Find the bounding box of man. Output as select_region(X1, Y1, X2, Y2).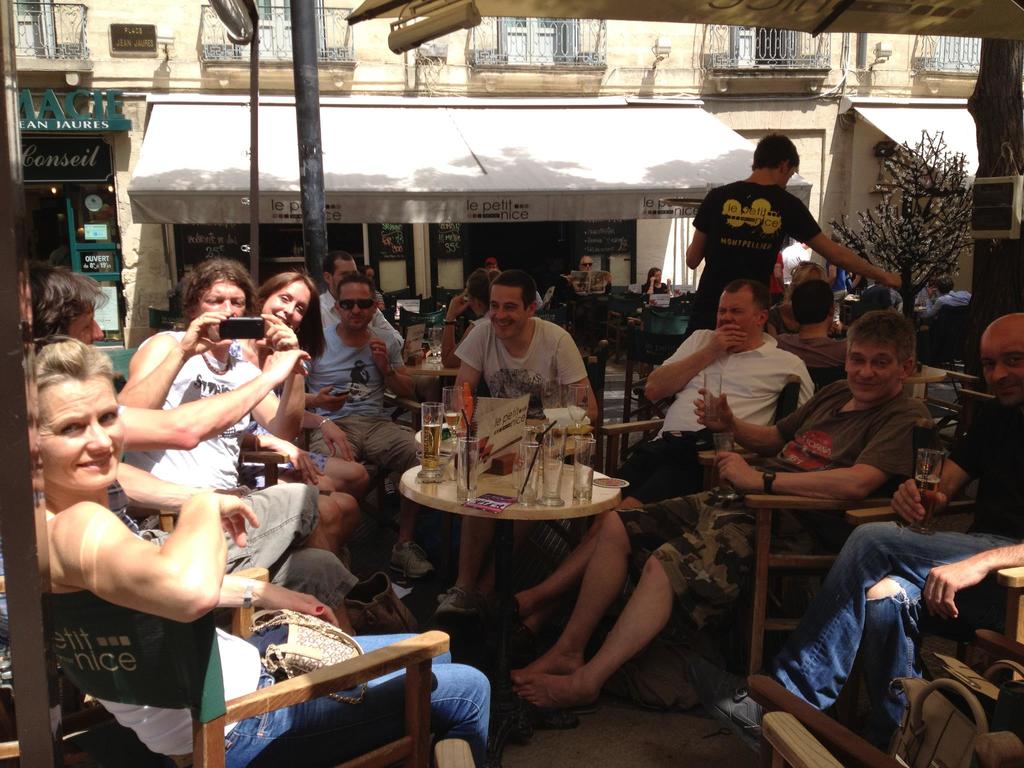
select_region(929, 278, 973, 309).
